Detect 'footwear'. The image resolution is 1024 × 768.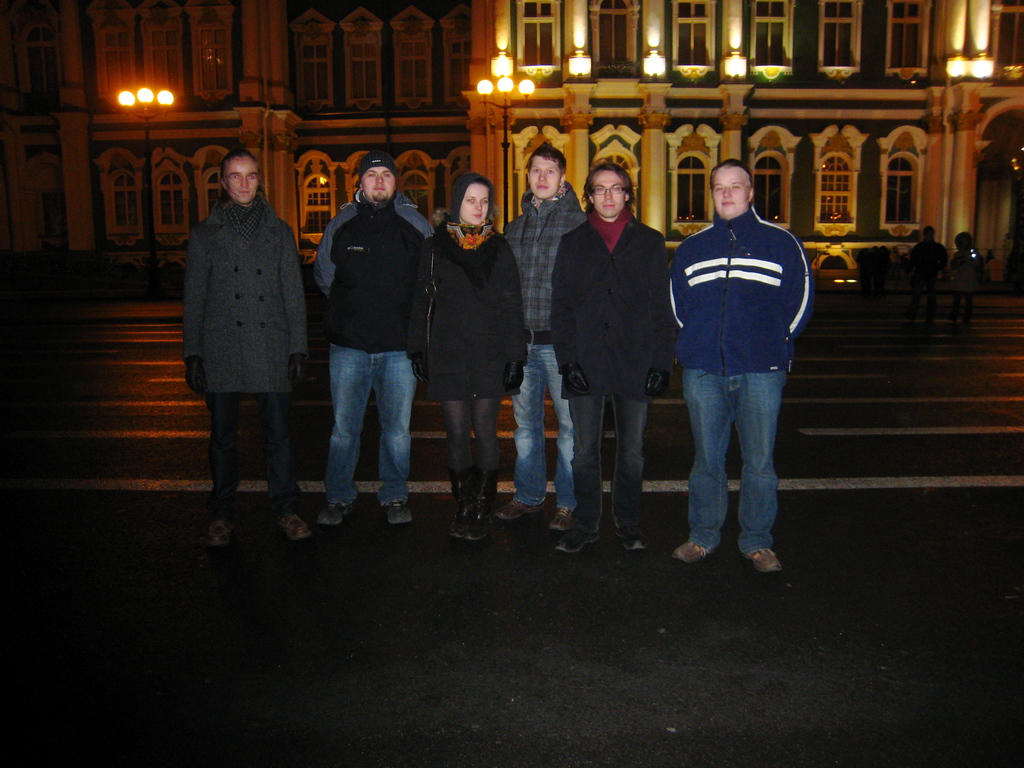
{"left": 461, "top": 502, "right": 495, "bottom": 543}.
